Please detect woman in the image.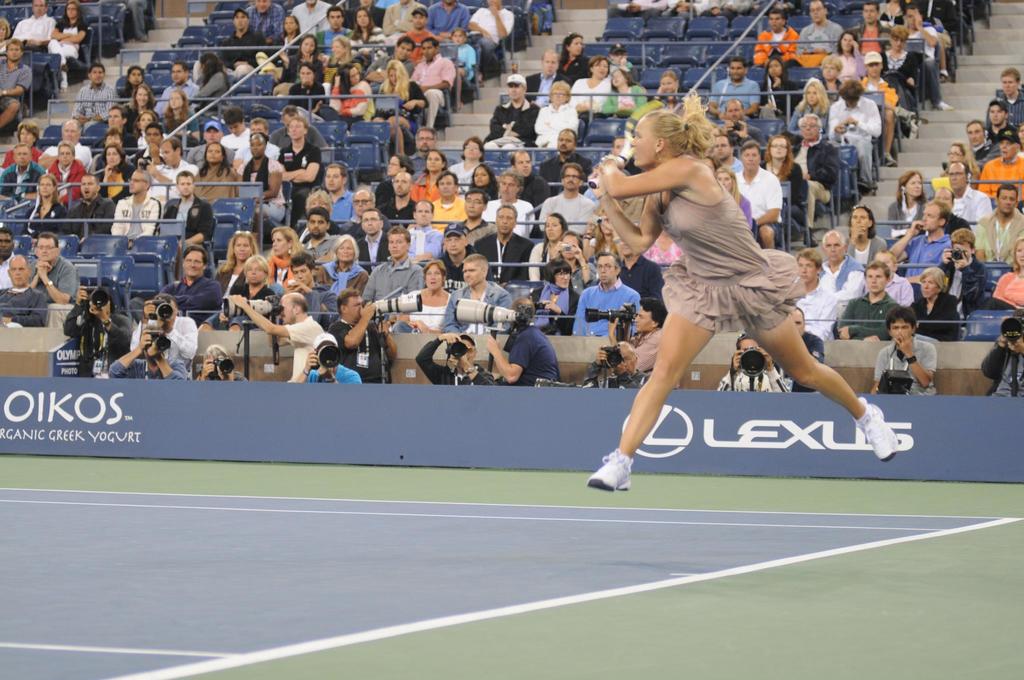
rect(347, 9, 388, 67).
